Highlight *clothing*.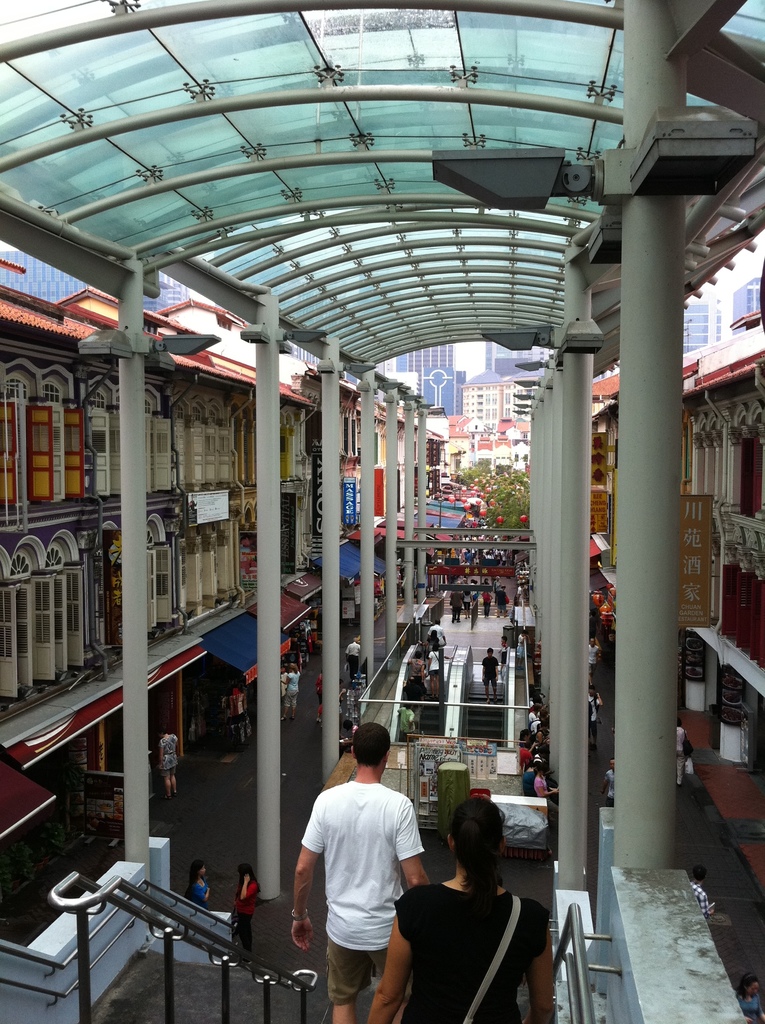
Highlighted region: <bbox>691, 881, 711, 918</bbox>.
